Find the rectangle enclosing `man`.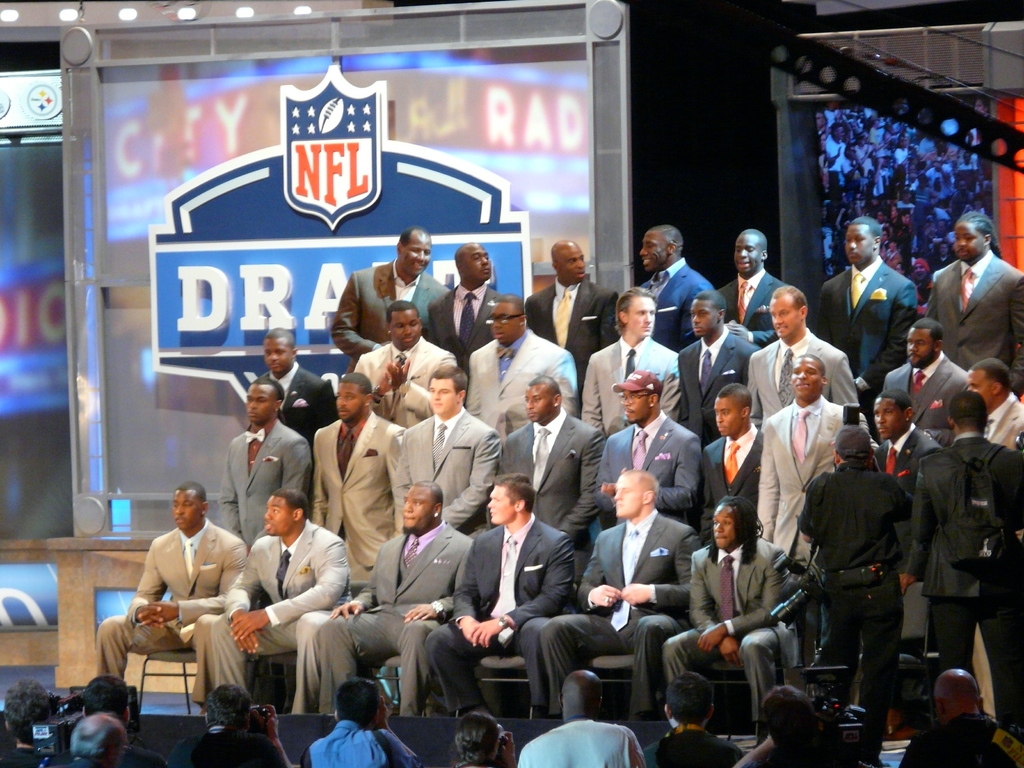
[x1=307, y1=378, x2=408, y2=579].
